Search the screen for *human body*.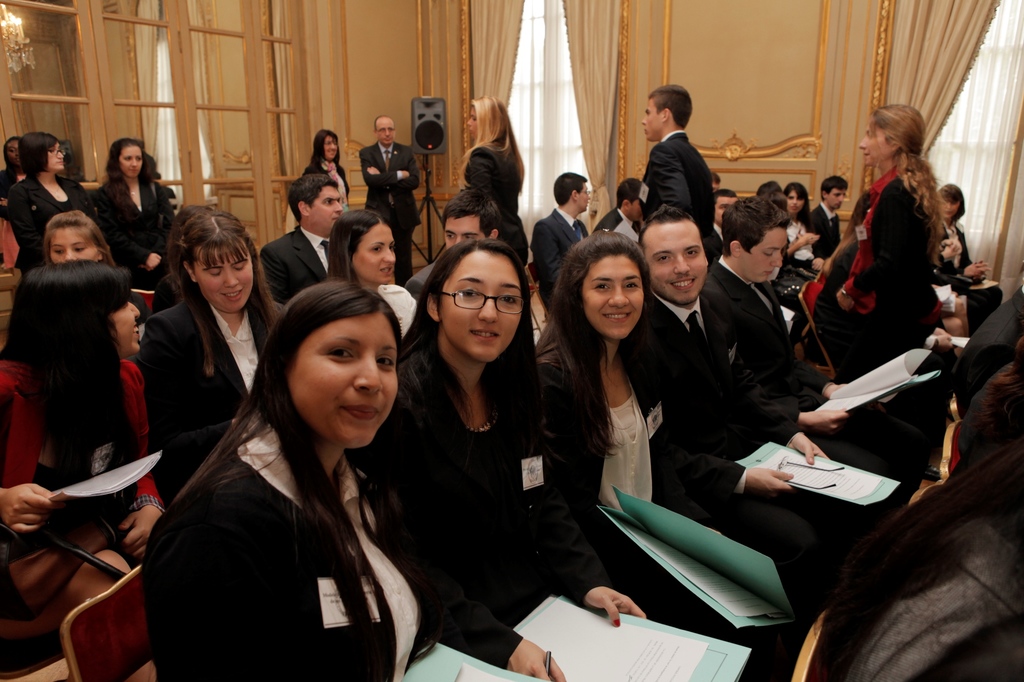
Found at (5, 134, 97, 278).
